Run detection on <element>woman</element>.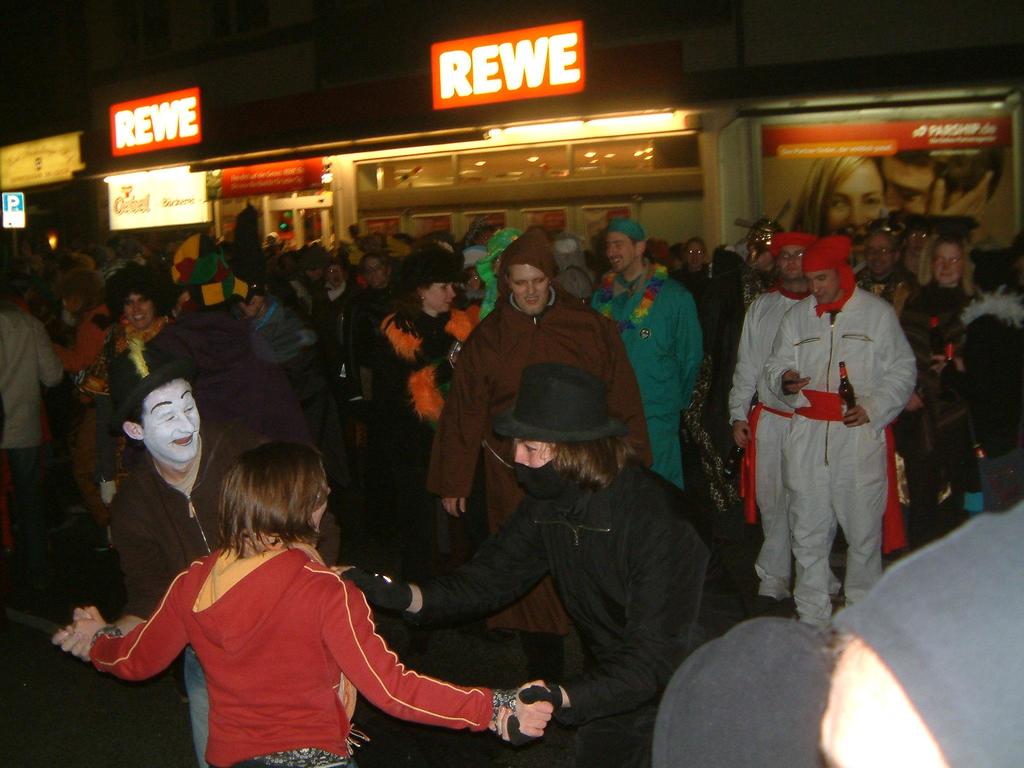
Result: <box>83,426,497,765</box>.
